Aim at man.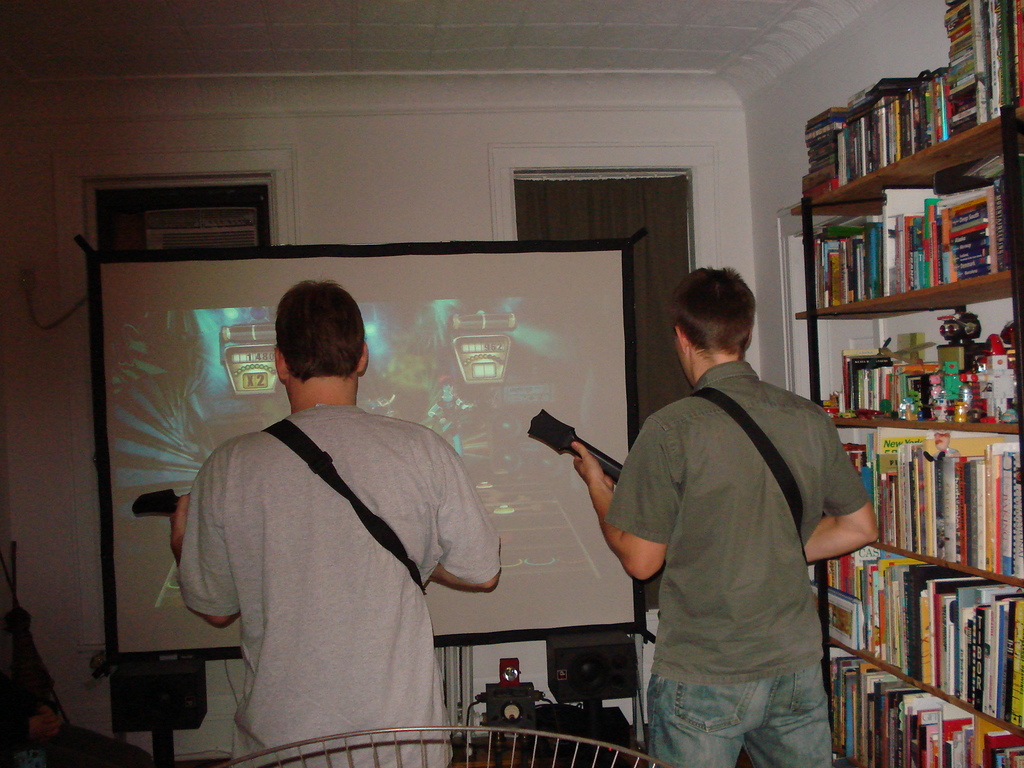
Aimed at {"x1": 172, "y1": 282, "x2": 504, "y2": 767}.
